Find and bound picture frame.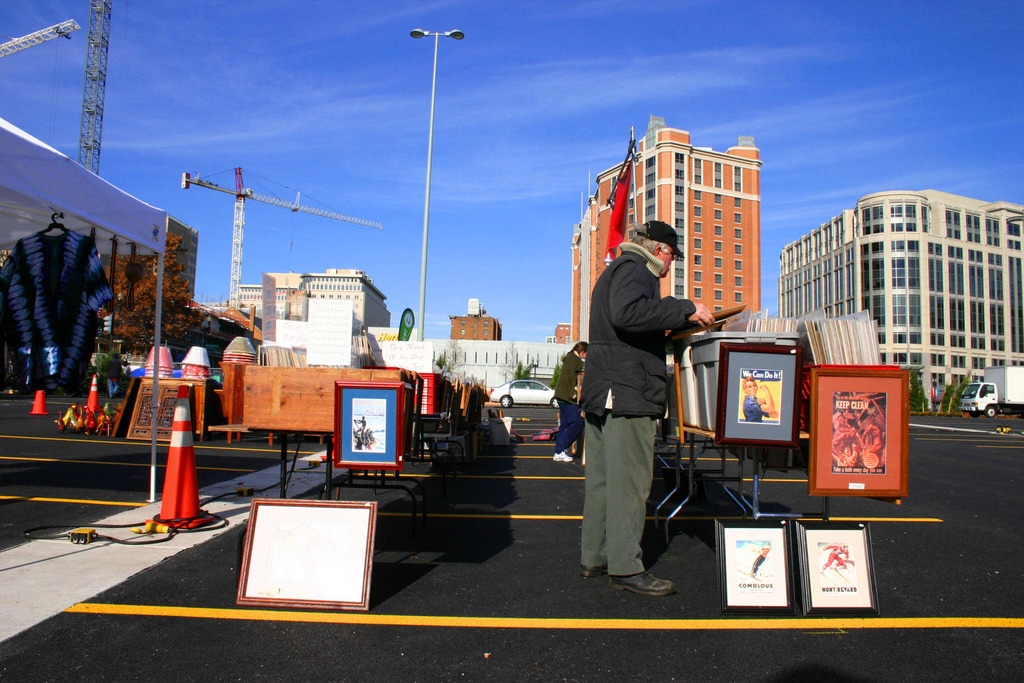
Bound: [left=797, top=521, right=877, bottom=618].
